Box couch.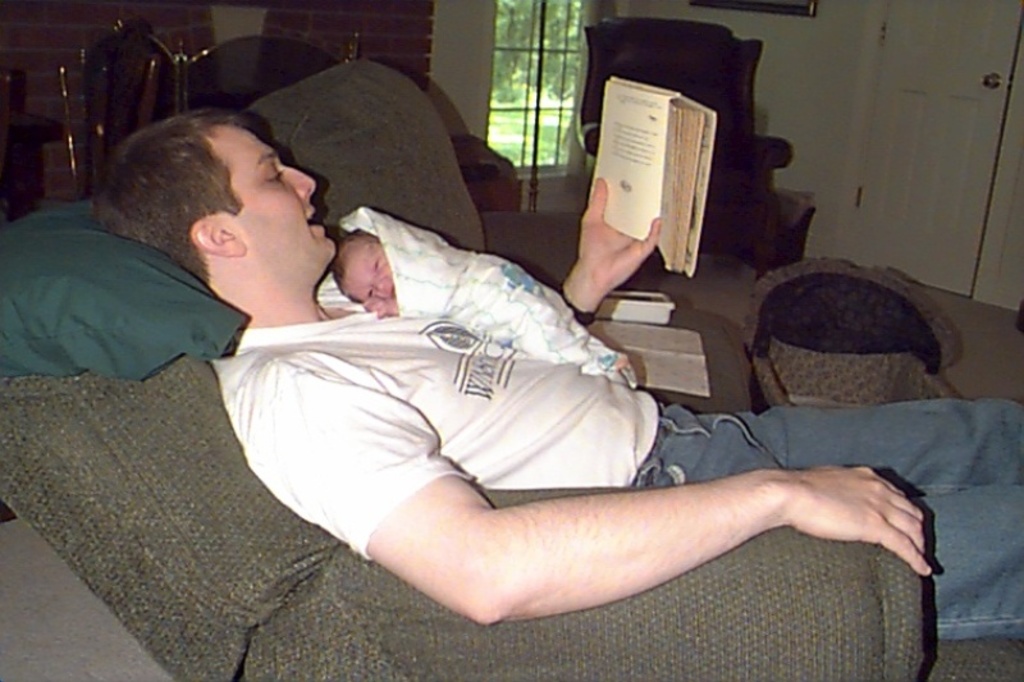
crop(95, 102, 982, 656).
